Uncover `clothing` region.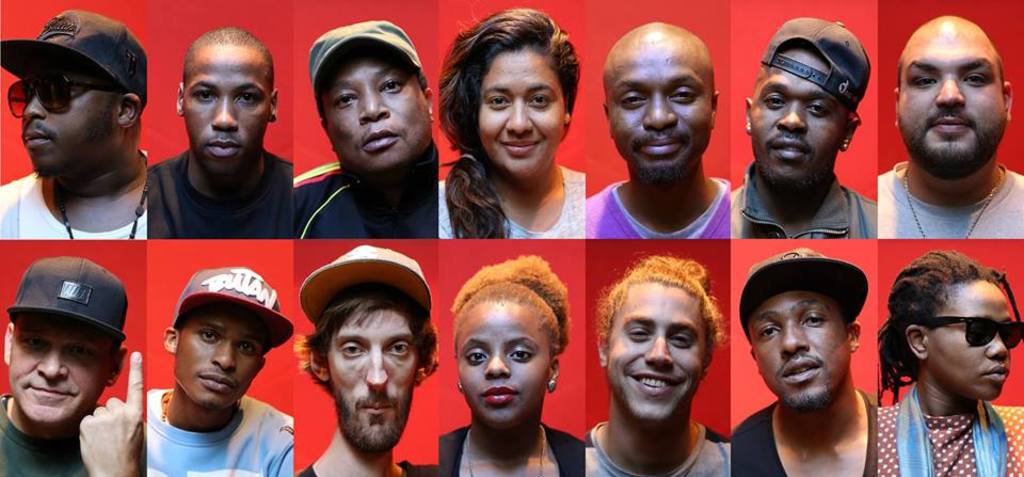
Uncovered: {"x1": 441, "y1": 422, "x2": 585, "y2": 476}.
